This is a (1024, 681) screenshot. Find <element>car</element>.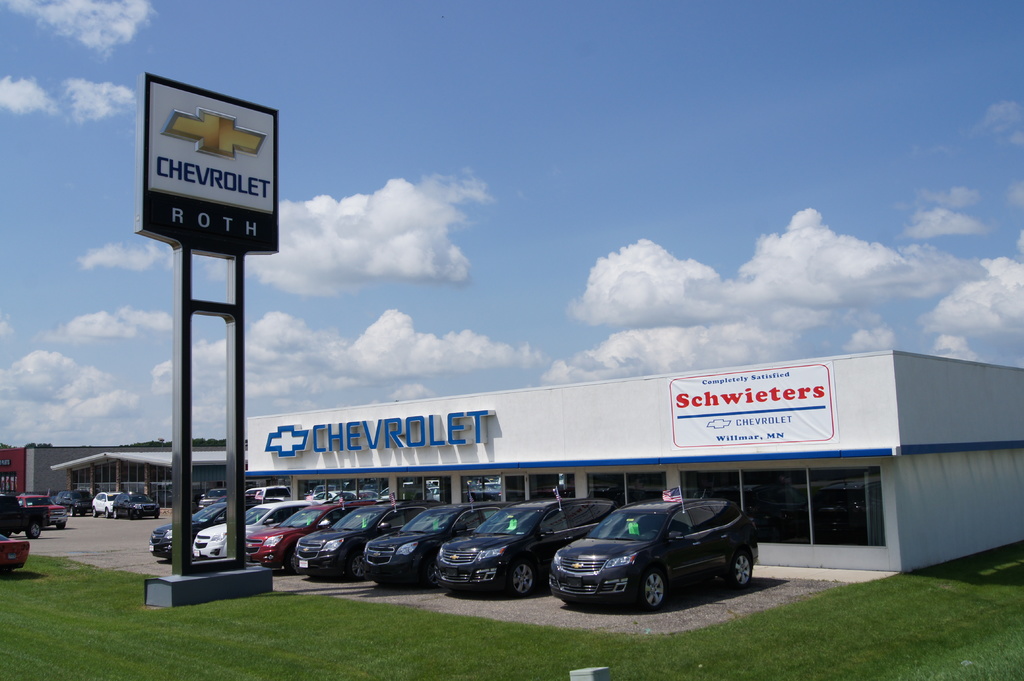
Bounding box: (left=435, top=497, right=616, bottom=595).
